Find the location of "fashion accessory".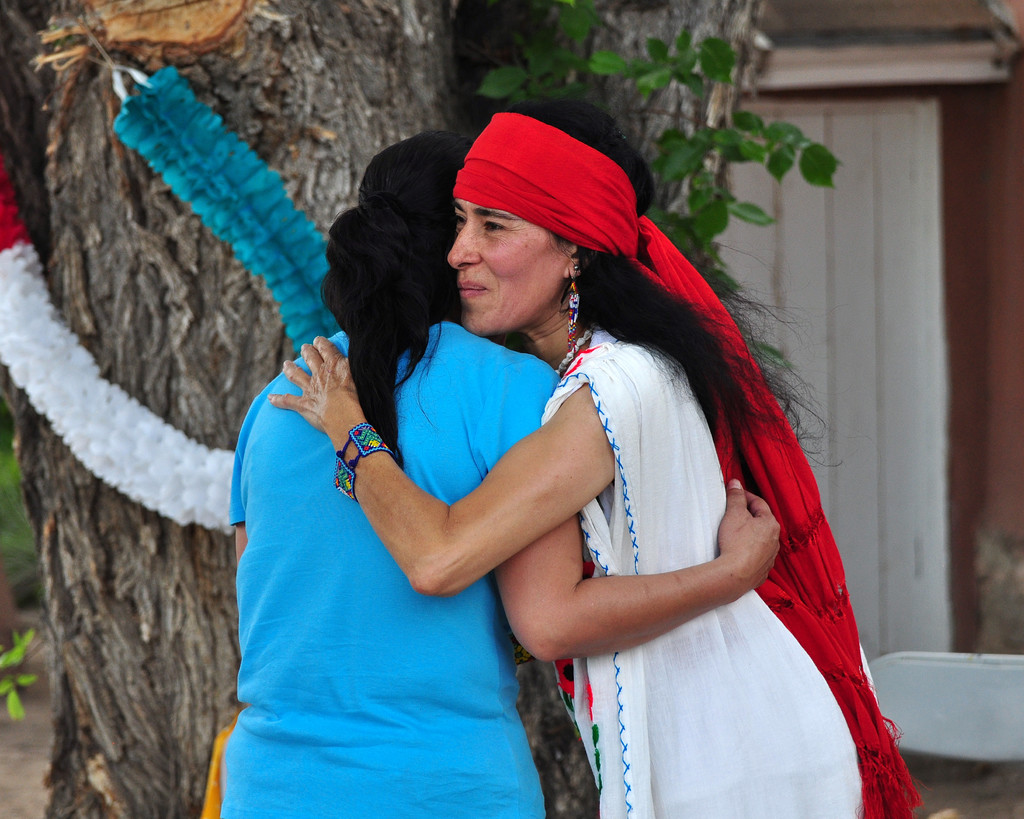
Location: [609,125,628,139].
